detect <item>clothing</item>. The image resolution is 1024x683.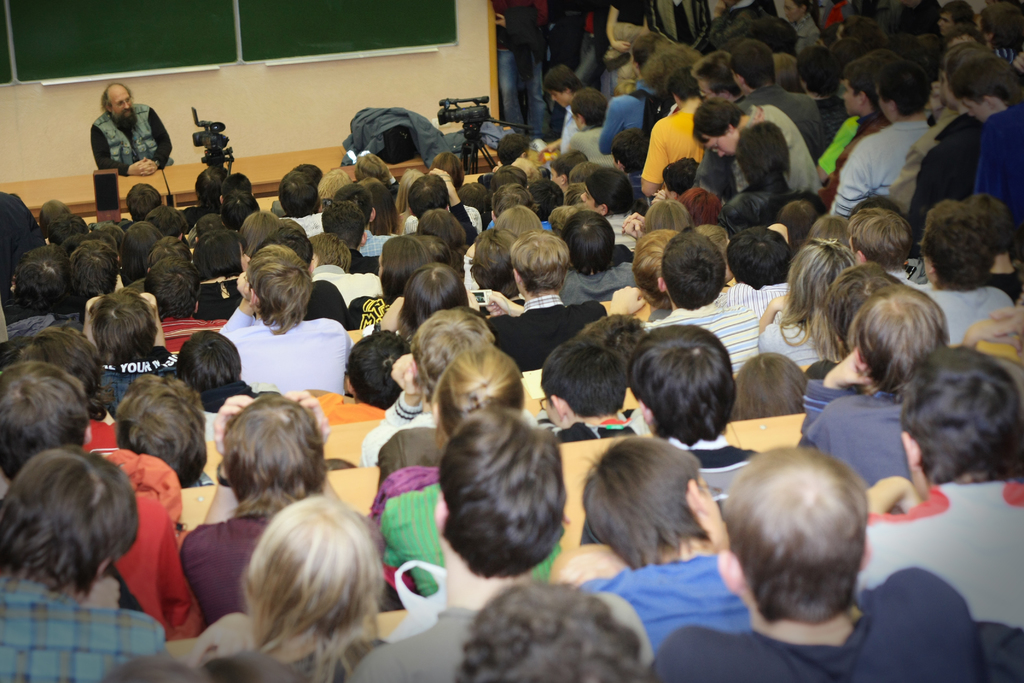
box(483, 222, 554, 233).
